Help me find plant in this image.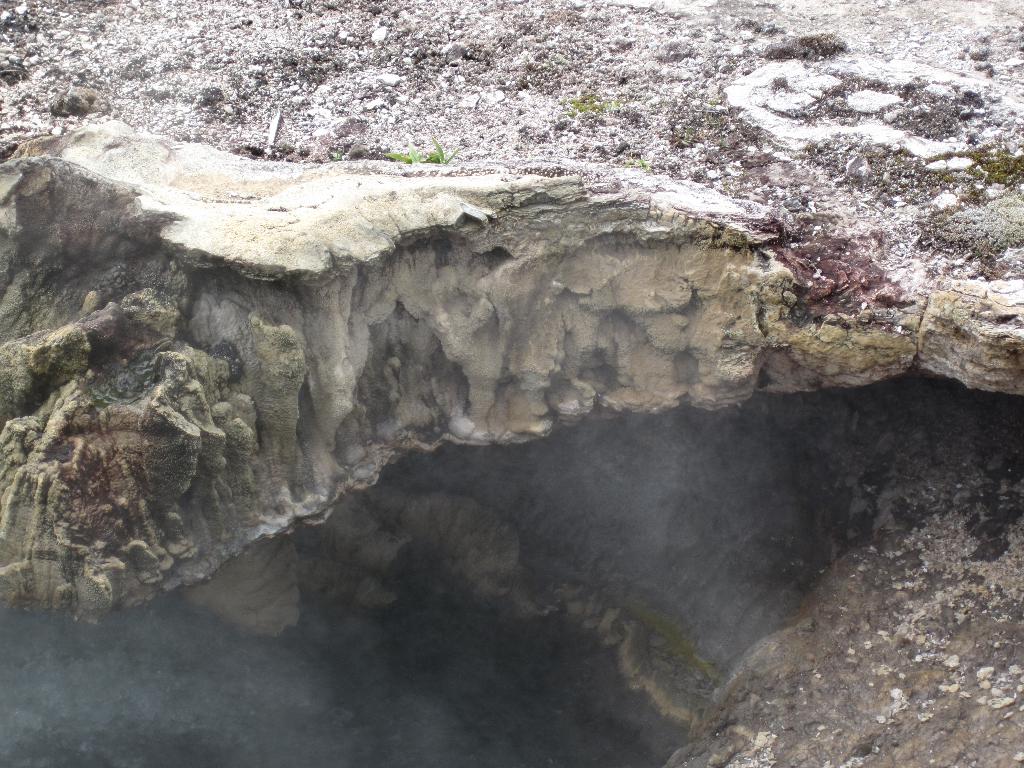
Found it: [left=50, top=79, right=106, bottom=120].
